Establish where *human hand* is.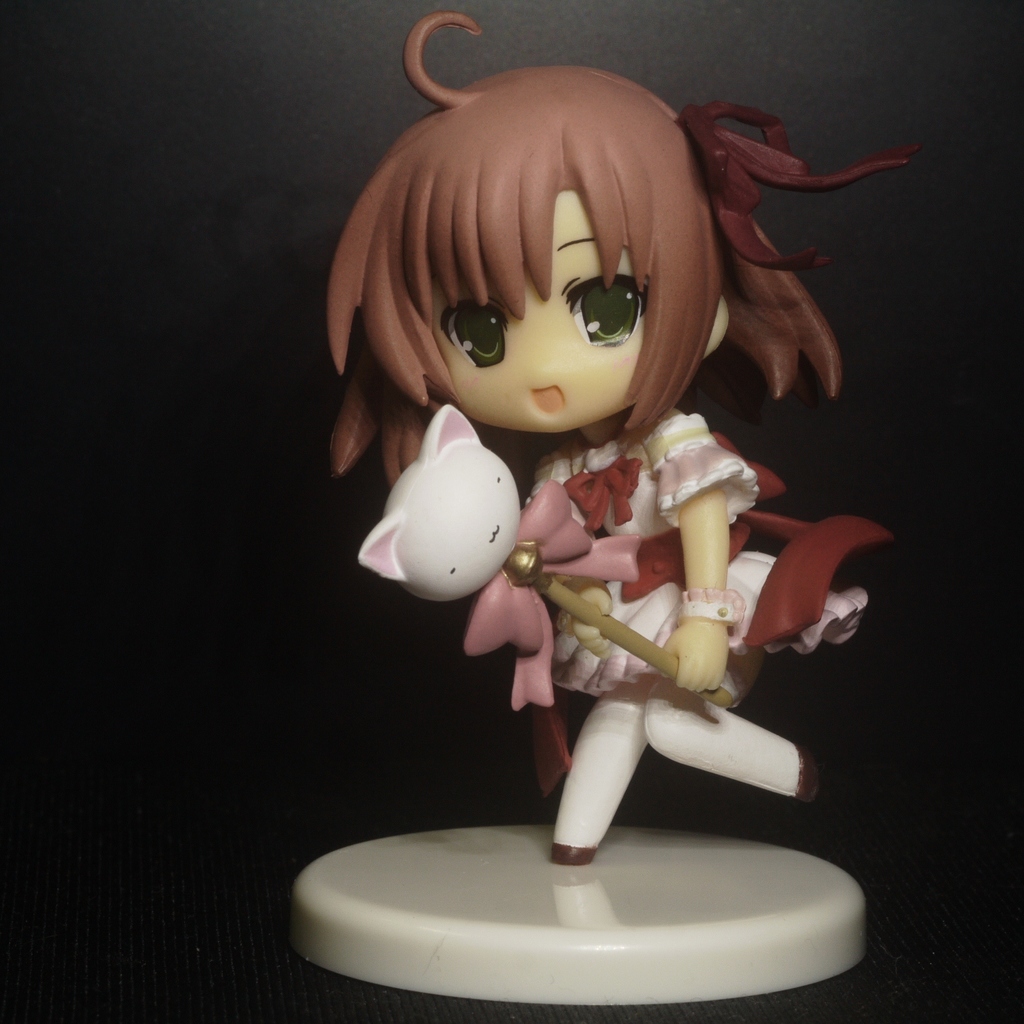
Established at 567,577,616,665.
